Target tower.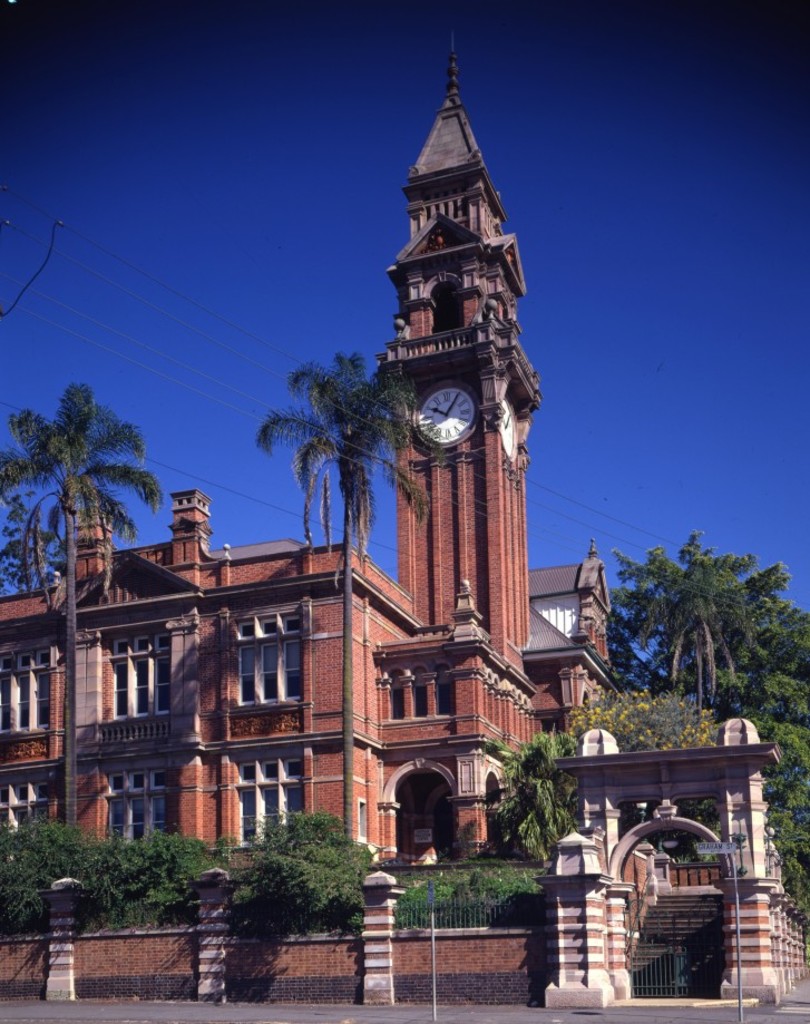
Target region: [left=375, top=37, right=548, bottom=683].
